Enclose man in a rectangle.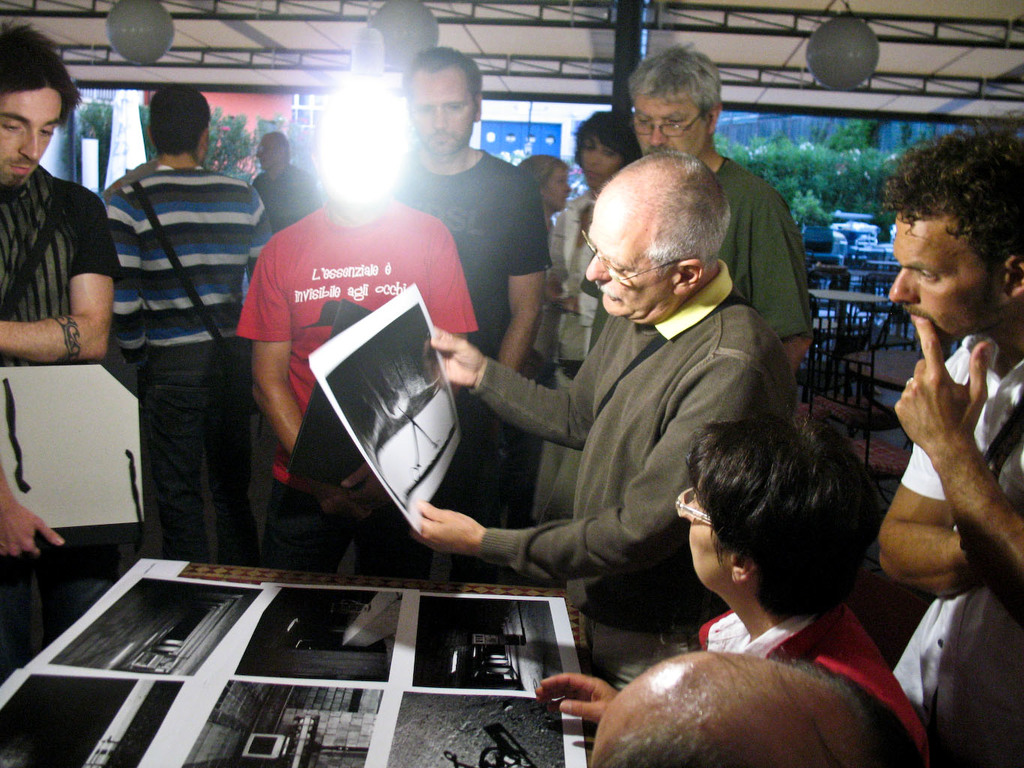
BBox(408, 148, 807, 693).
